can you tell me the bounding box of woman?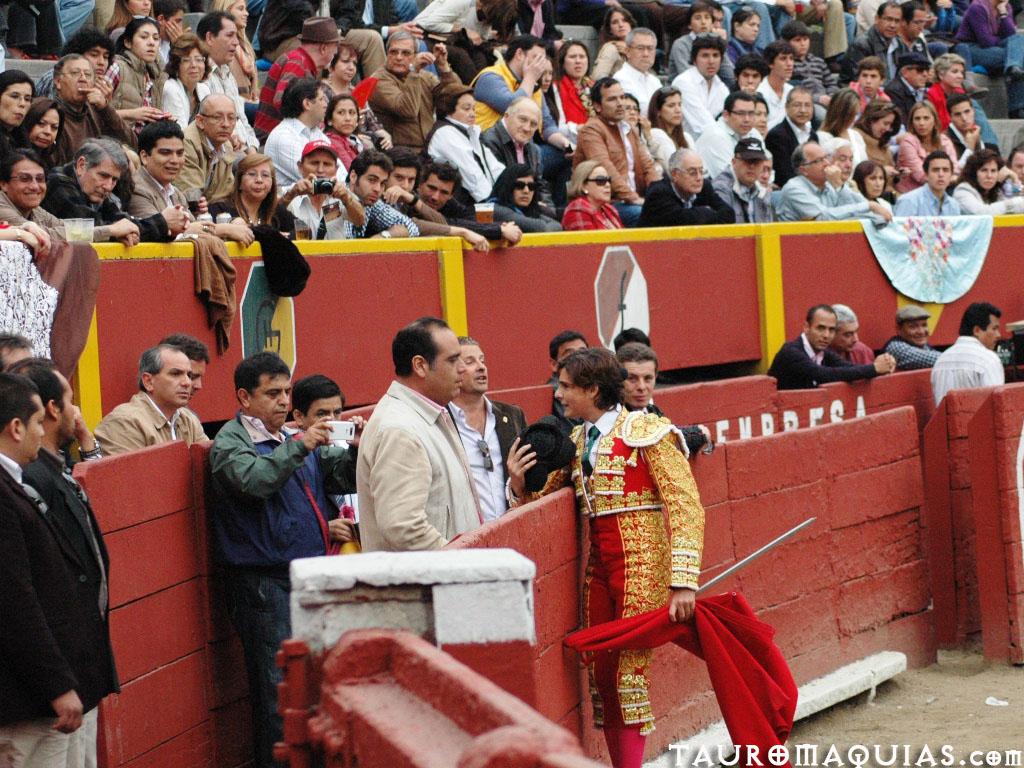
33 26 121 98.
